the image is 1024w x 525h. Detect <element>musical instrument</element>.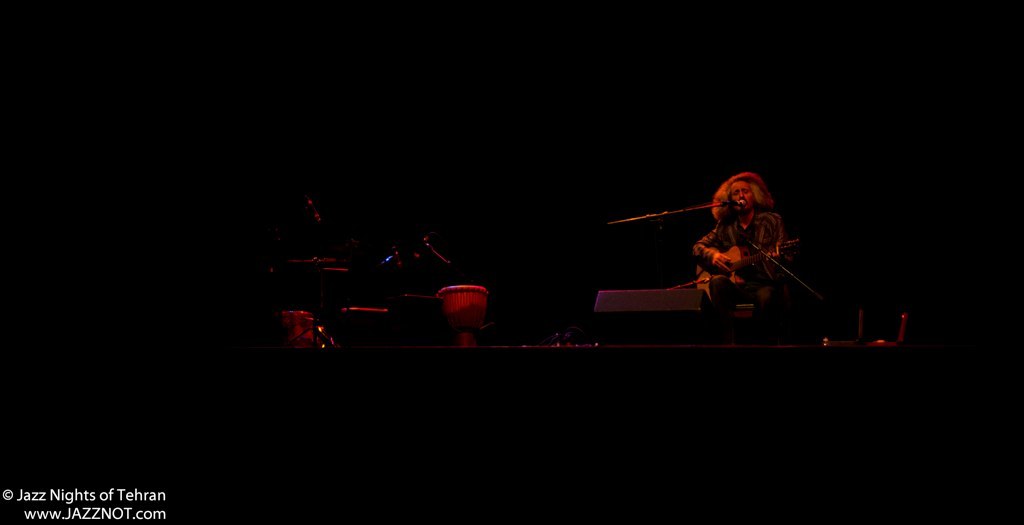
Detection: l=438, t=284, r=485, b=350.
